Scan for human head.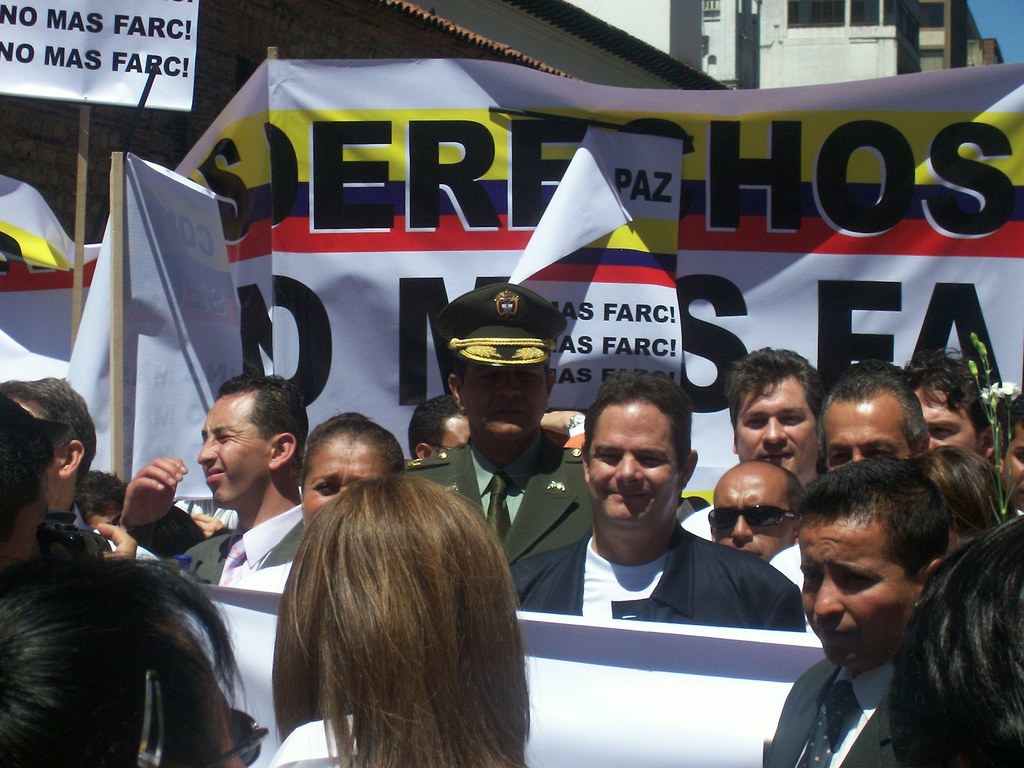
Scan result: (164, 373, 298, 516).
